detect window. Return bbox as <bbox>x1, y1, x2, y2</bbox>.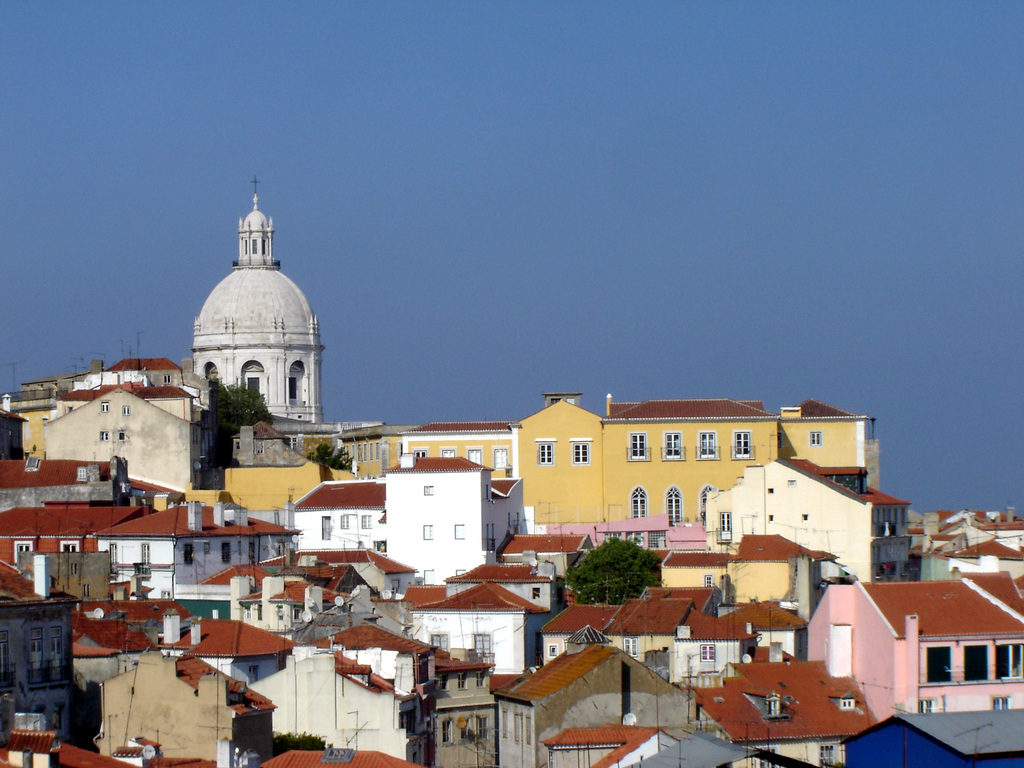
<bbox>22, 458, 38, 472</bbox>.
